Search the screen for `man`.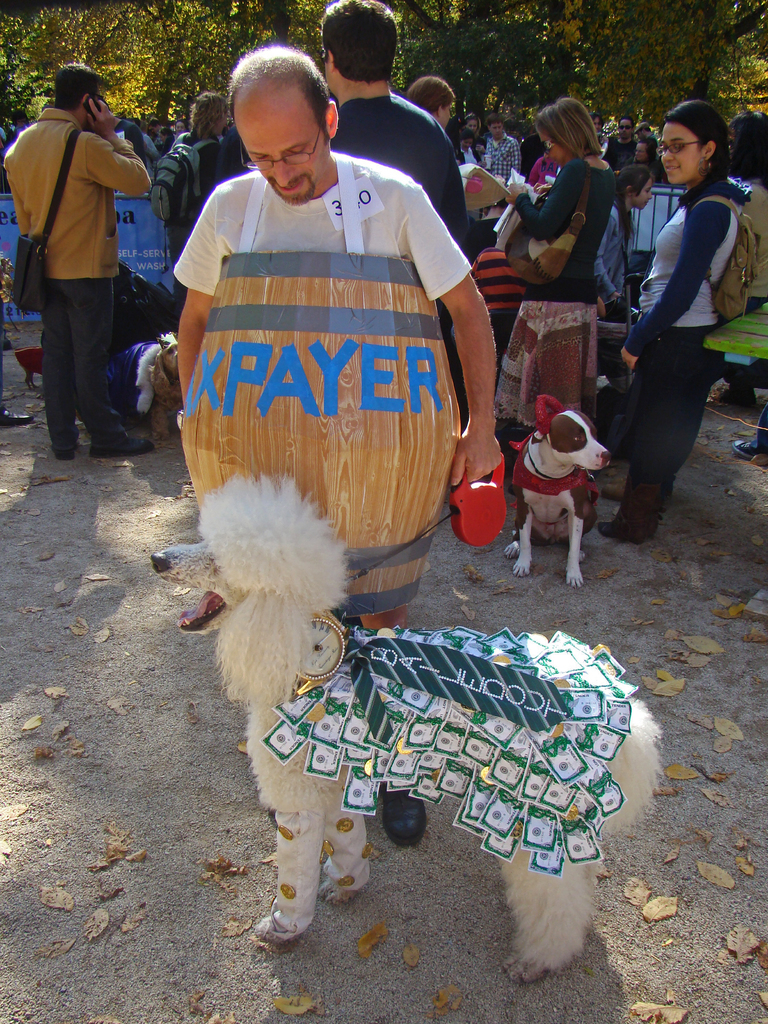
Found at [x1=604, y1=118, x2=637, y2=172].
